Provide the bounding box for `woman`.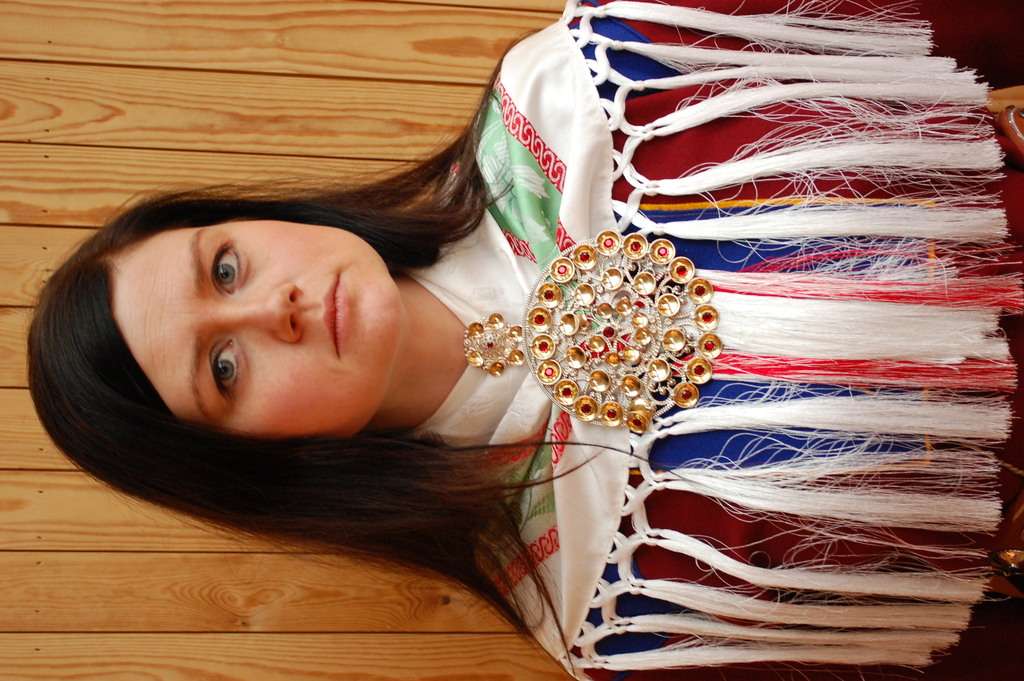
[left=24, top=0, right=1023, bottom=680].
